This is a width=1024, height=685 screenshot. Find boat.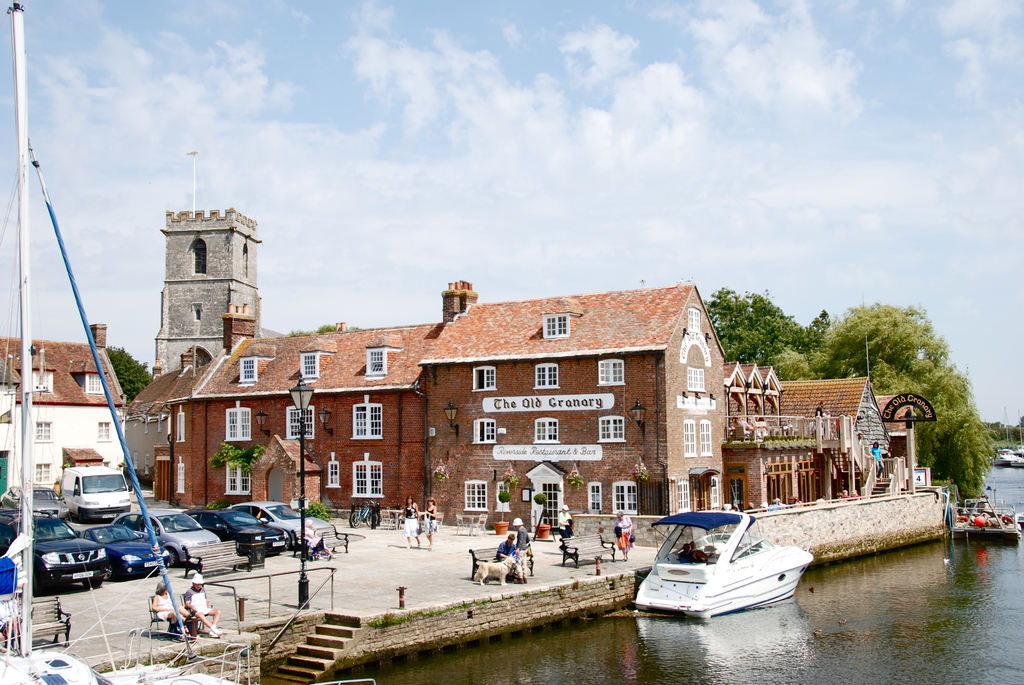
Bounding box: [948, 478, 1012, 536].
